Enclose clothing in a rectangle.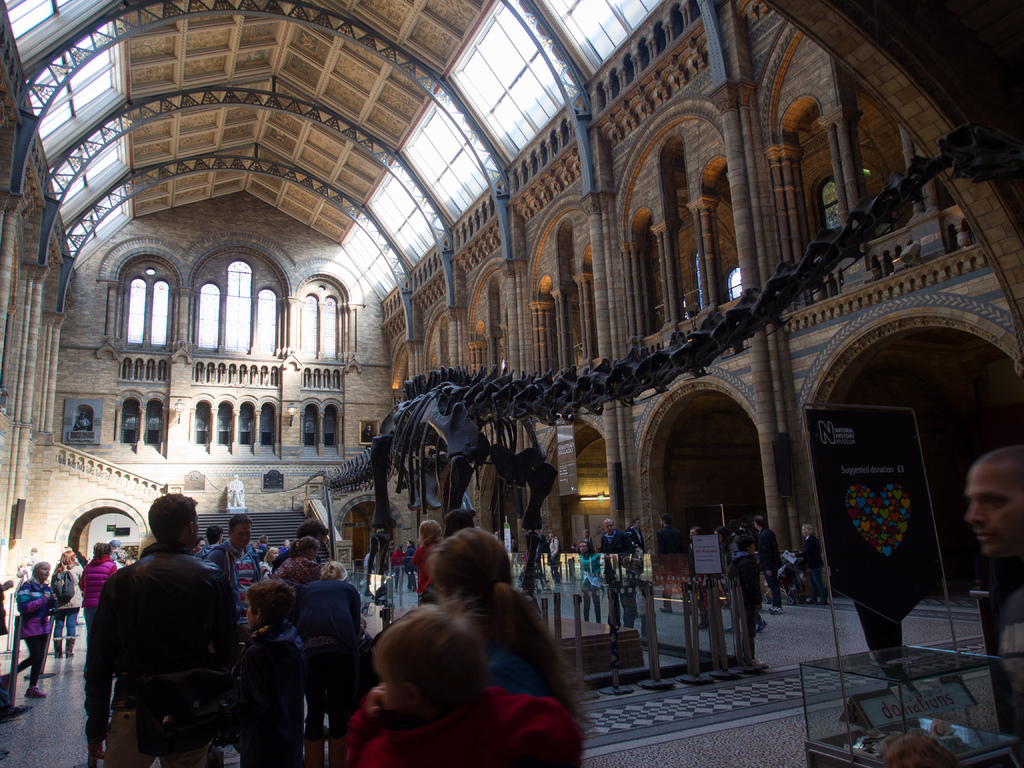
<box>412,536,436,600</box>.
